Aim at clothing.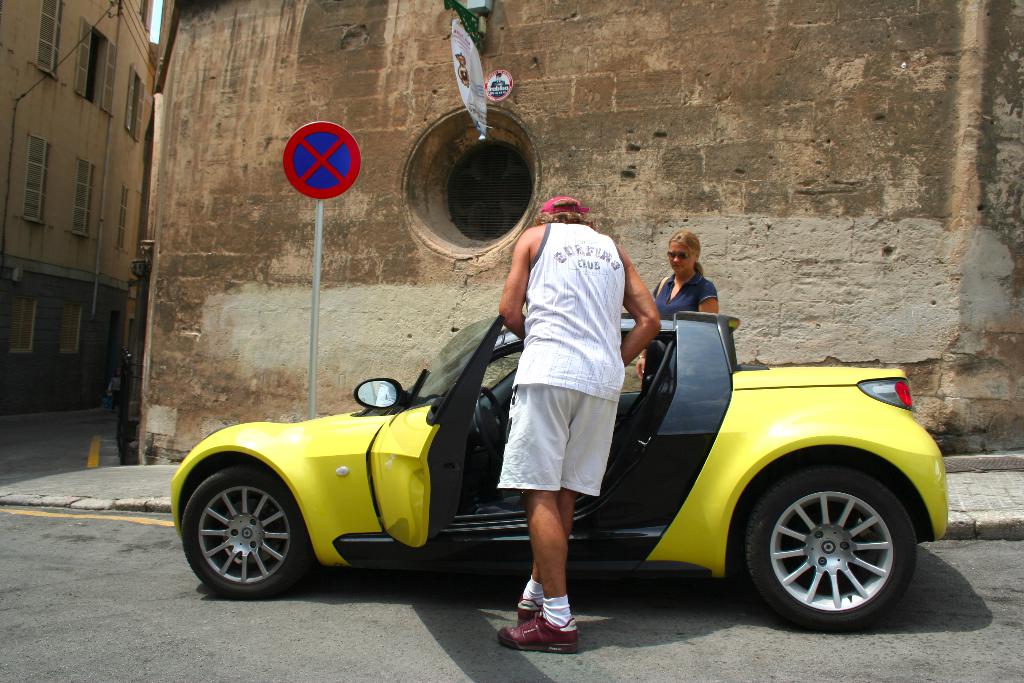
Aimed at box=[652, 275, 712, 317].
